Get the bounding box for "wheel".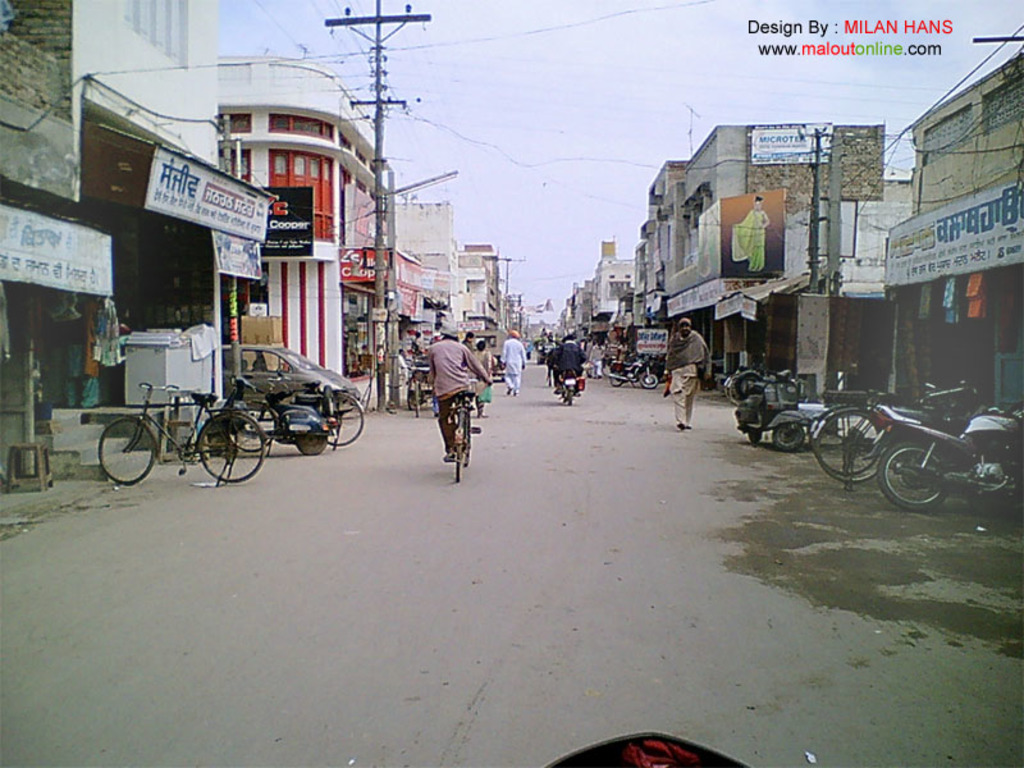
bbox(812, 402, 882, 475).
